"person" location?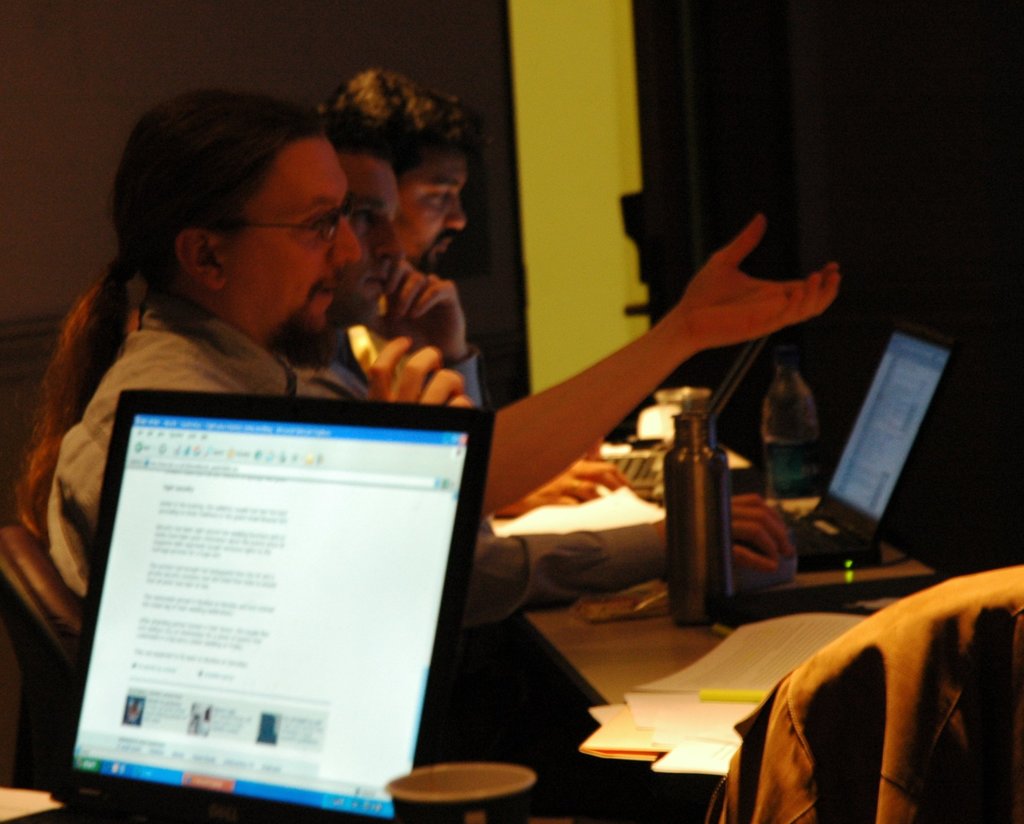
region(74, 133, 698, 802)
